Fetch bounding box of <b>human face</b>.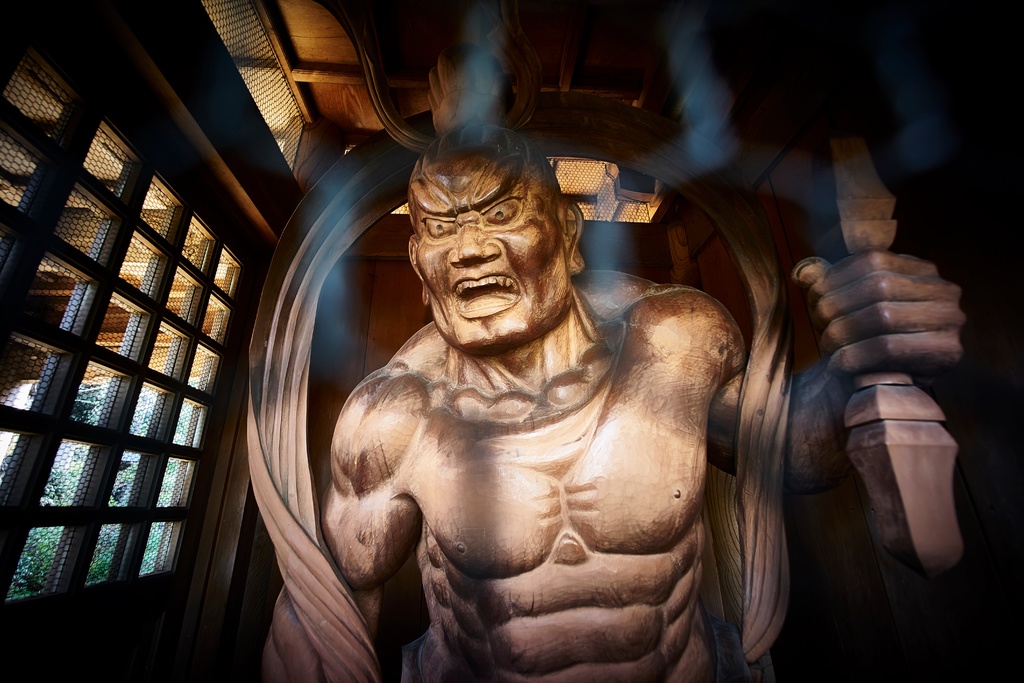
Bbox: <bbox>403, 140, 582, 338</bbox>.
